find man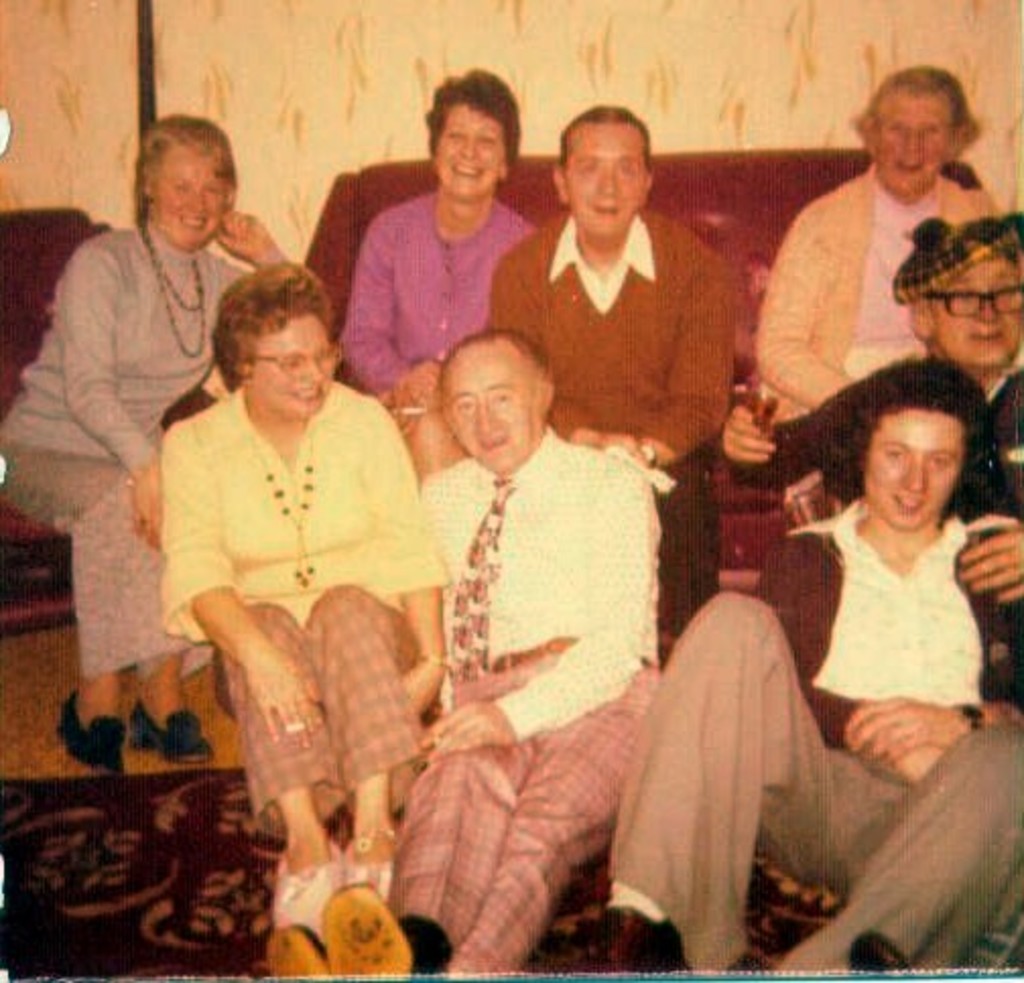
<bbox>467, 146, 754, 668</bbox>
